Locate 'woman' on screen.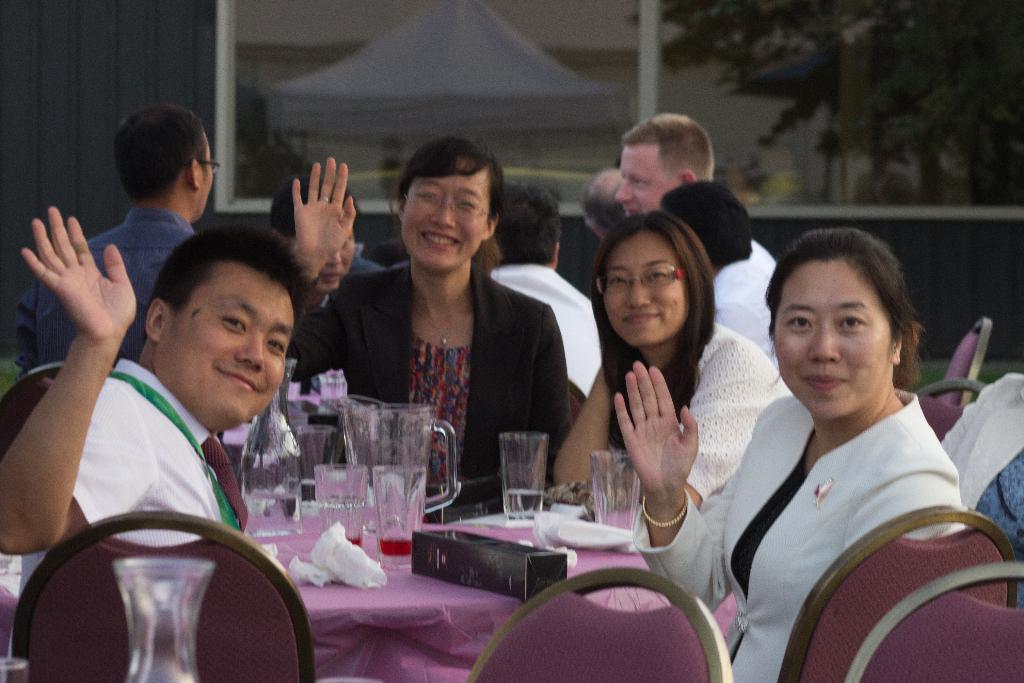
On screen at [614, 226, 963, 682].
